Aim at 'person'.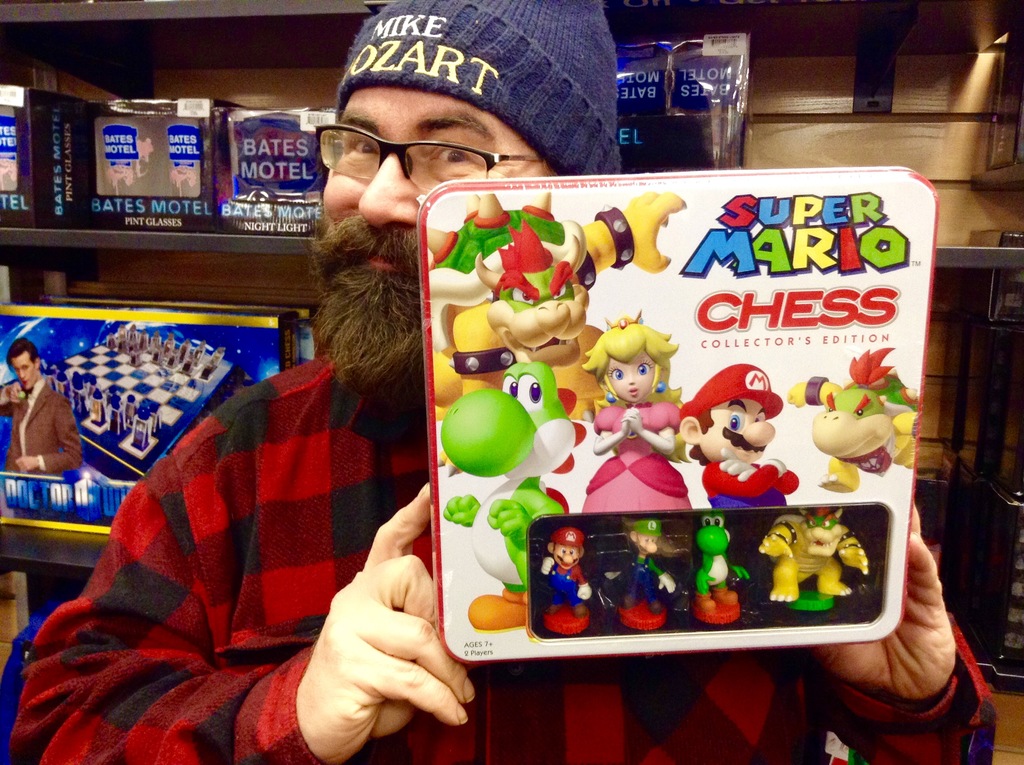
Aimed at bbox=(616, 519, 673, 609).
